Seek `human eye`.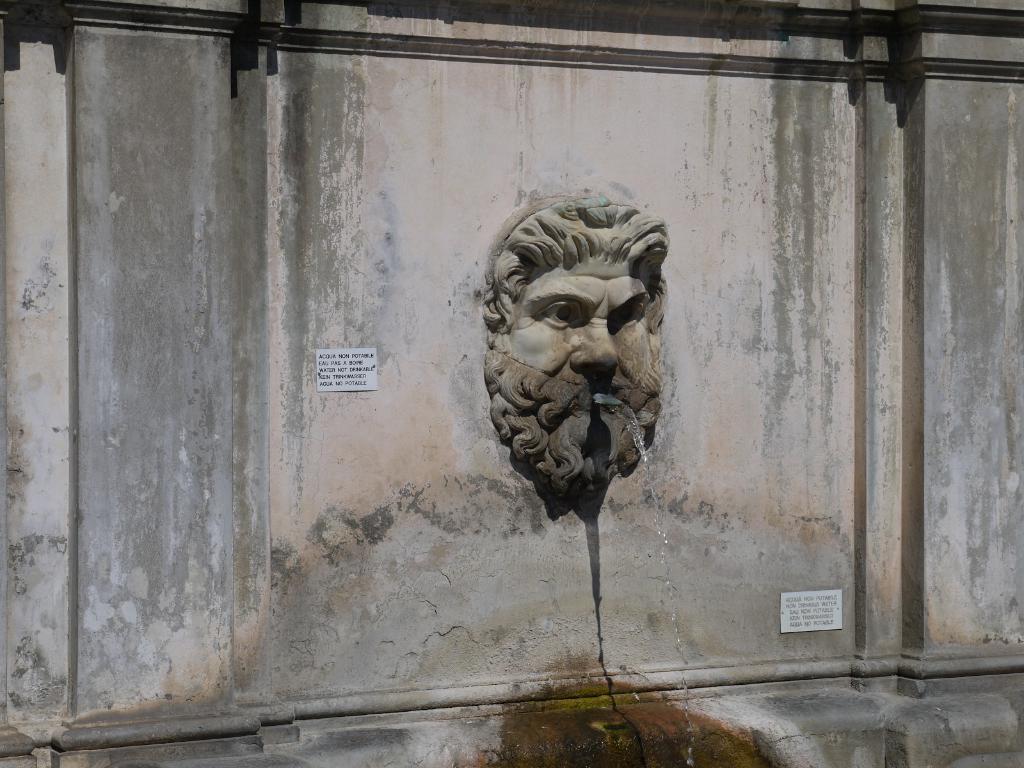
box(605, 298, 652, 326).
